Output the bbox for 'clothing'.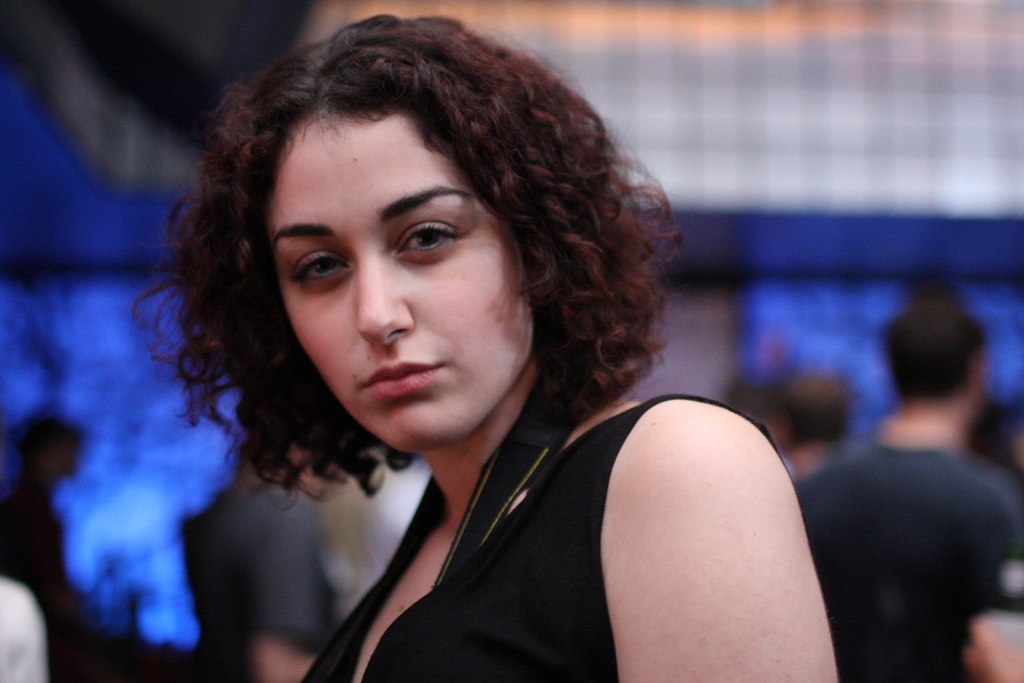
box=[189, 484, 330, 682].
